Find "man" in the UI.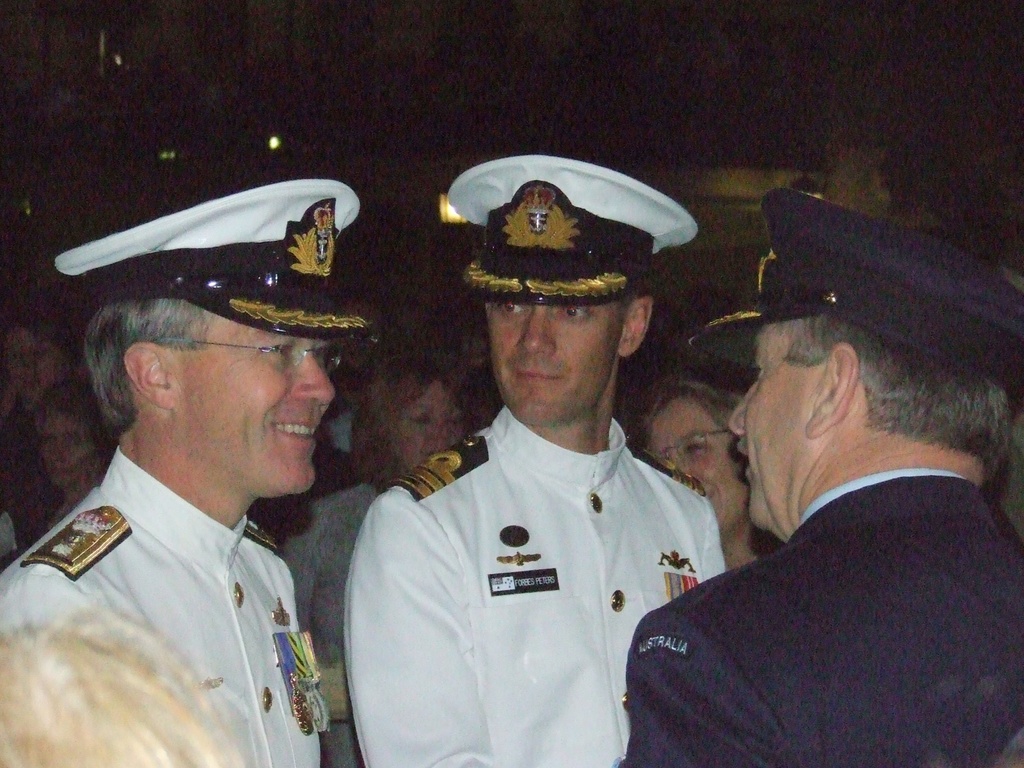
UI element at <region>348, 152, 723, 767</region>.
